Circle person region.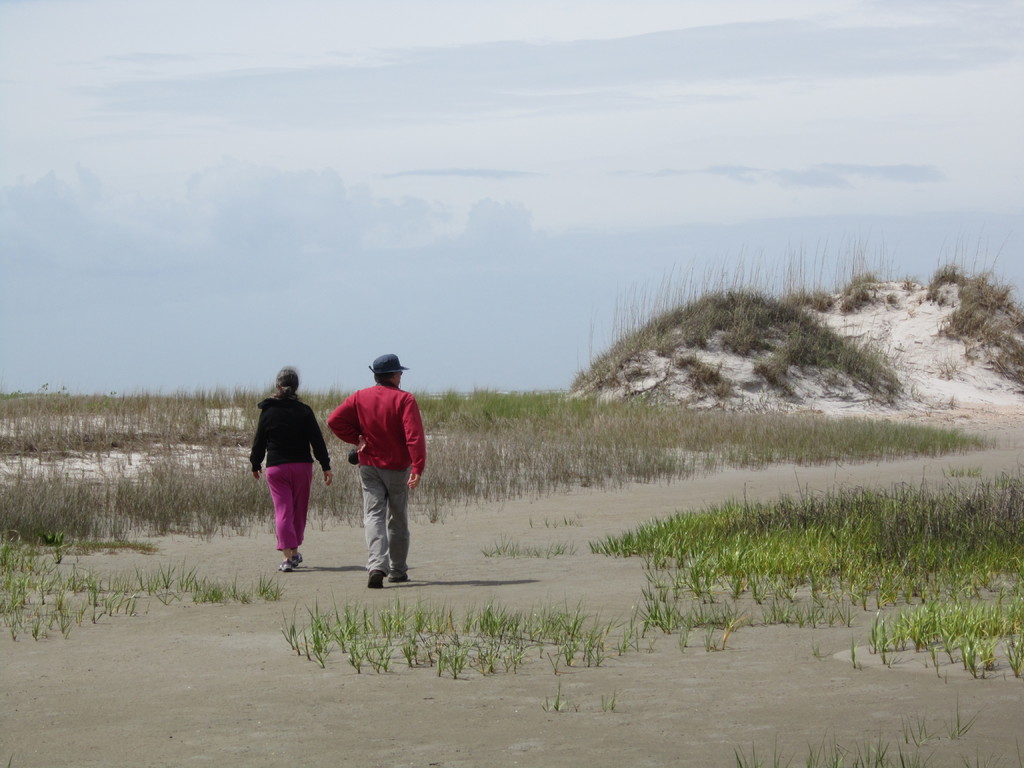
Region: pyautogui.locateOnScreen(330, 352, 430, 588).
